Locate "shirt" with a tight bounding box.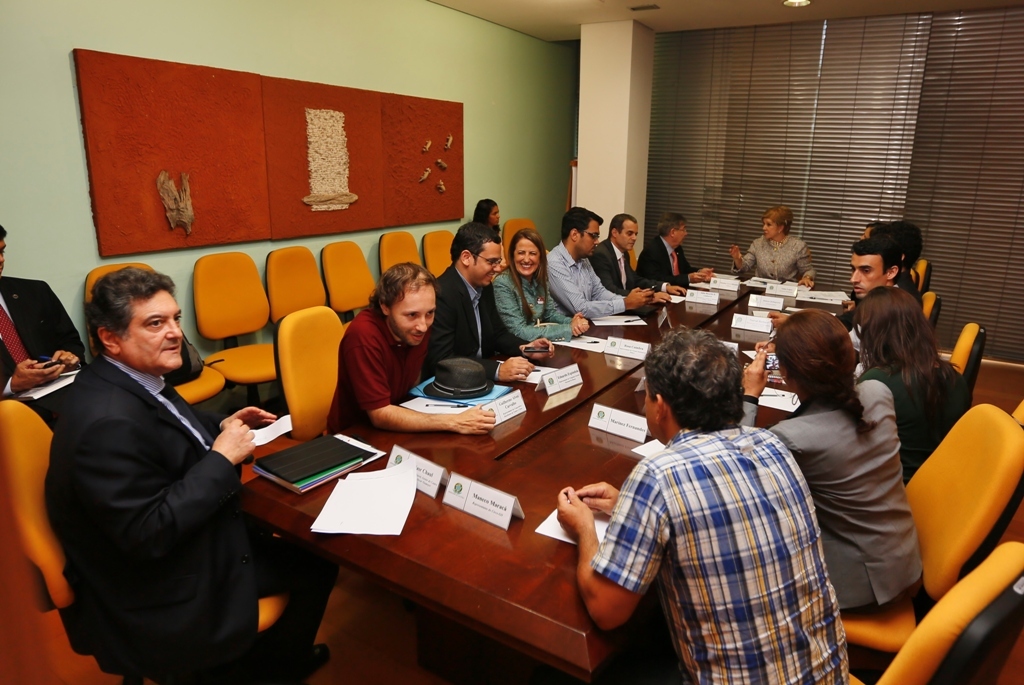
[x1=534, y1=394, x2=852, y2=653].
